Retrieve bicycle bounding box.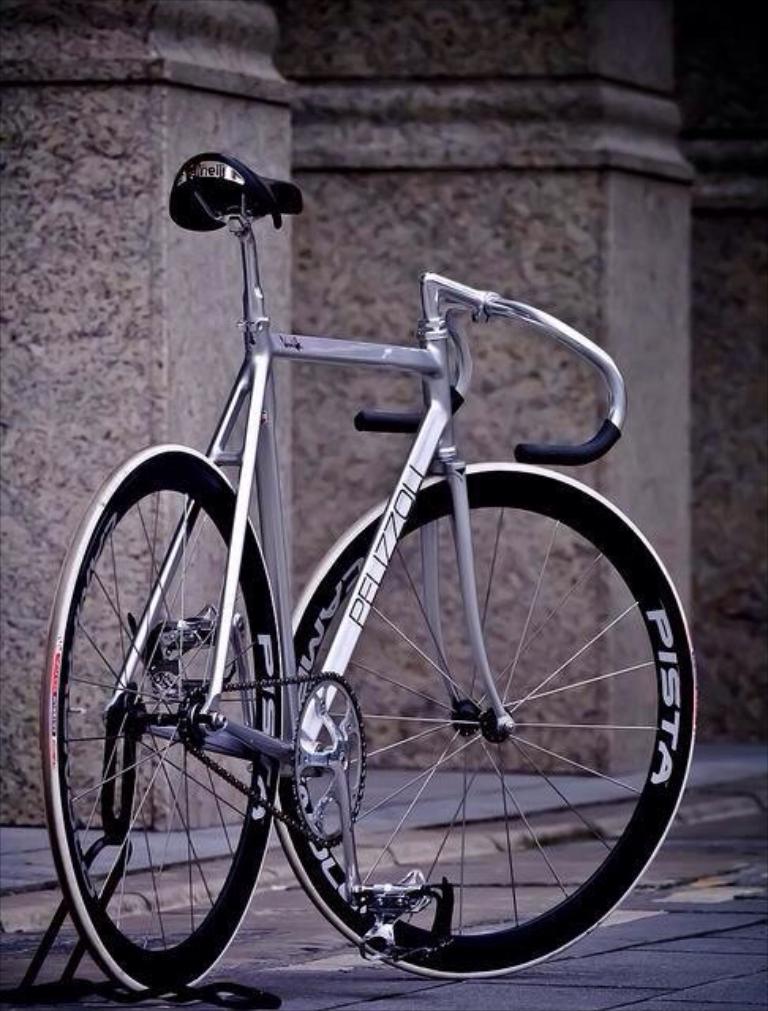
Bounding box: [11, 125, 743, 995].
